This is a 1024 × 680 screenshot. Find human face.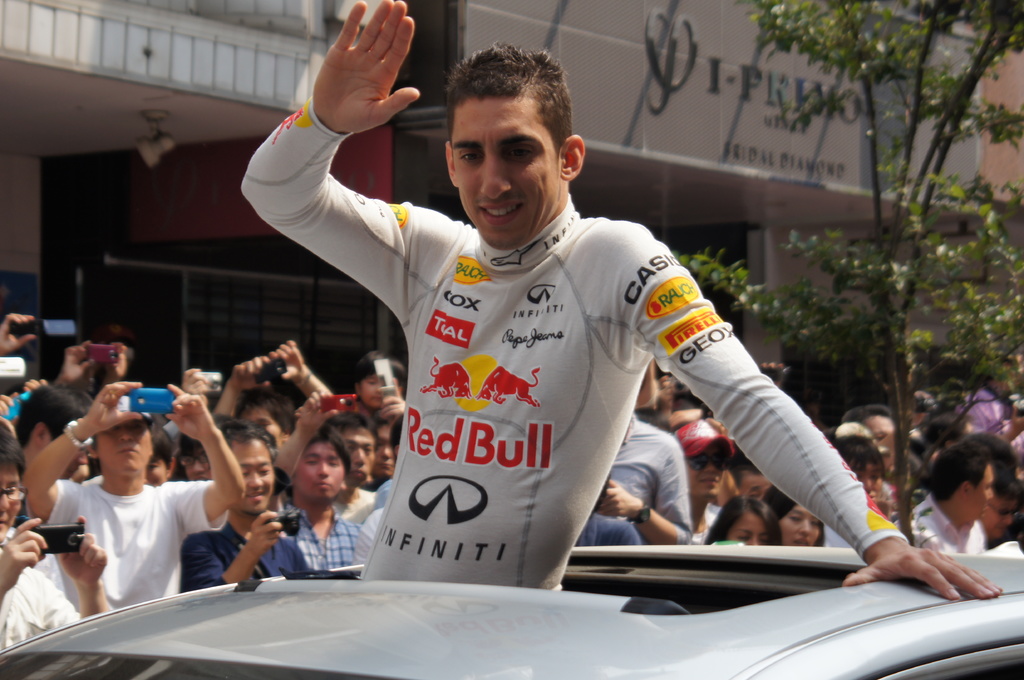
Bounding box: bbox=(224, 444, 284, 510).
